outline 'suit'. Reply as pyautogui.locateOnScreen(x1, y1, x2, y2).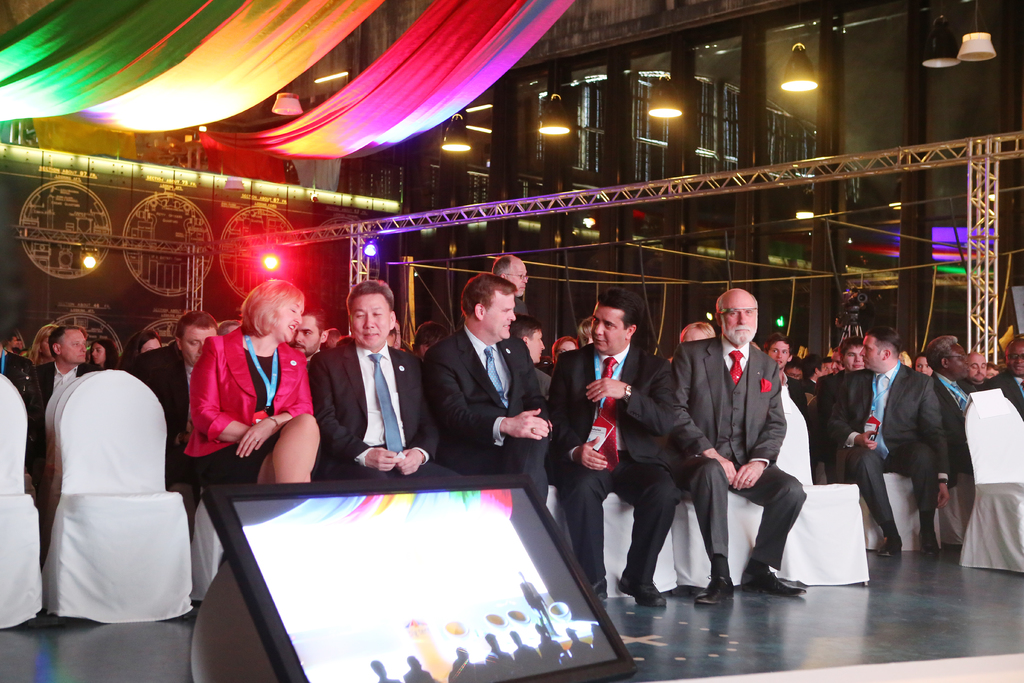
pyautogui.locateOnScreen(35, 360, 99, 402).
